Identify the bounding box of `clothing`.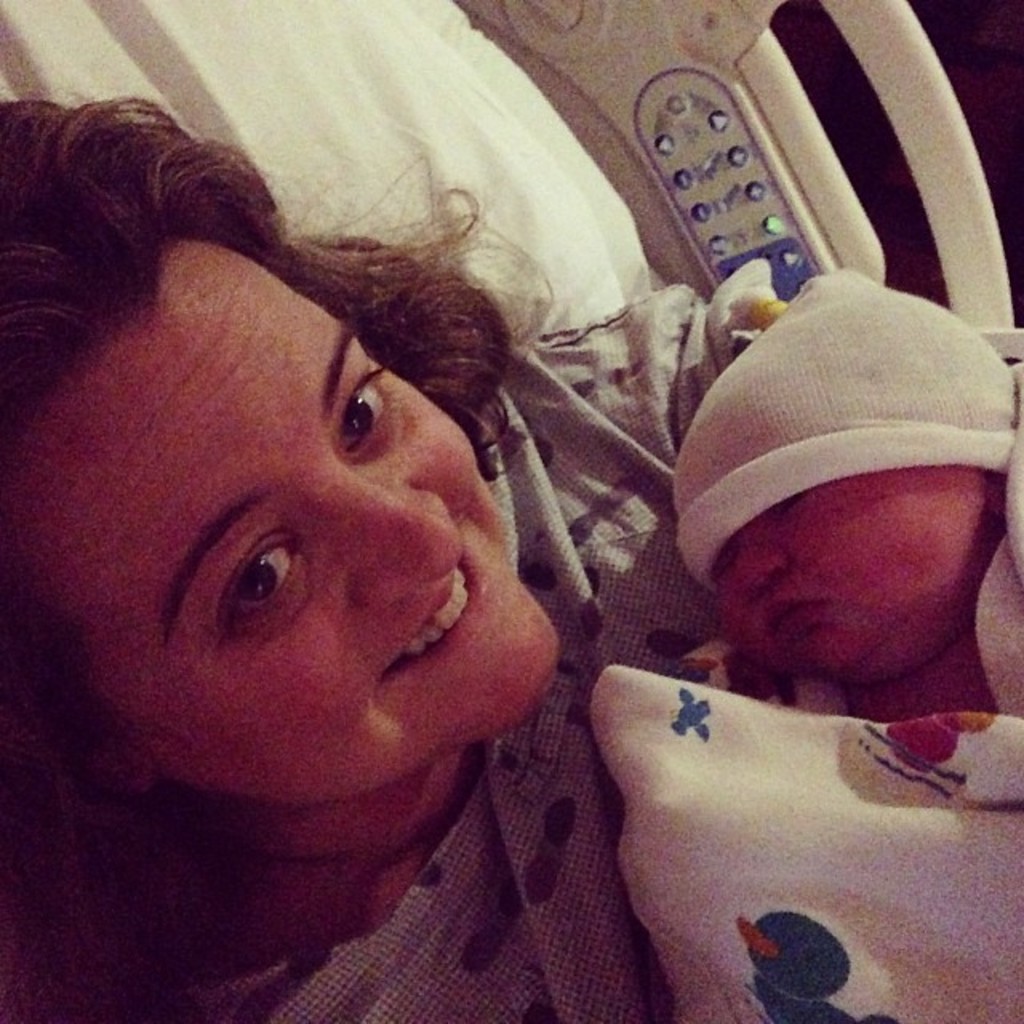
(178, 270, 1022, 1019).
